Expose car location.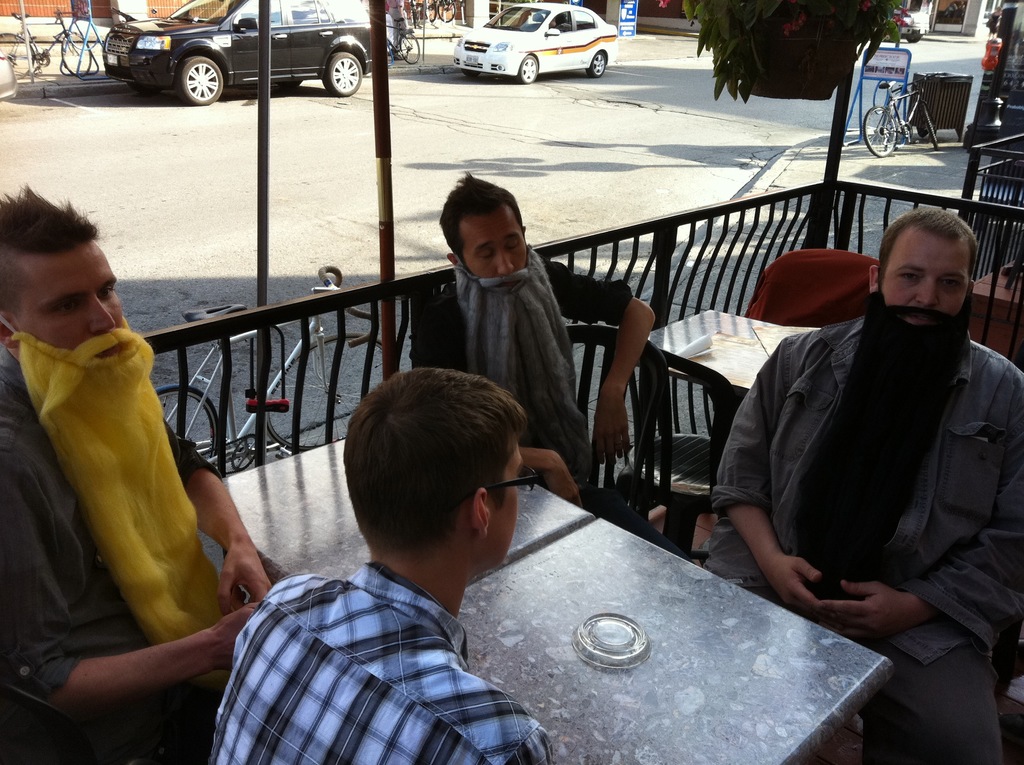
Exposed at detection(869, 4, 929, 43).
